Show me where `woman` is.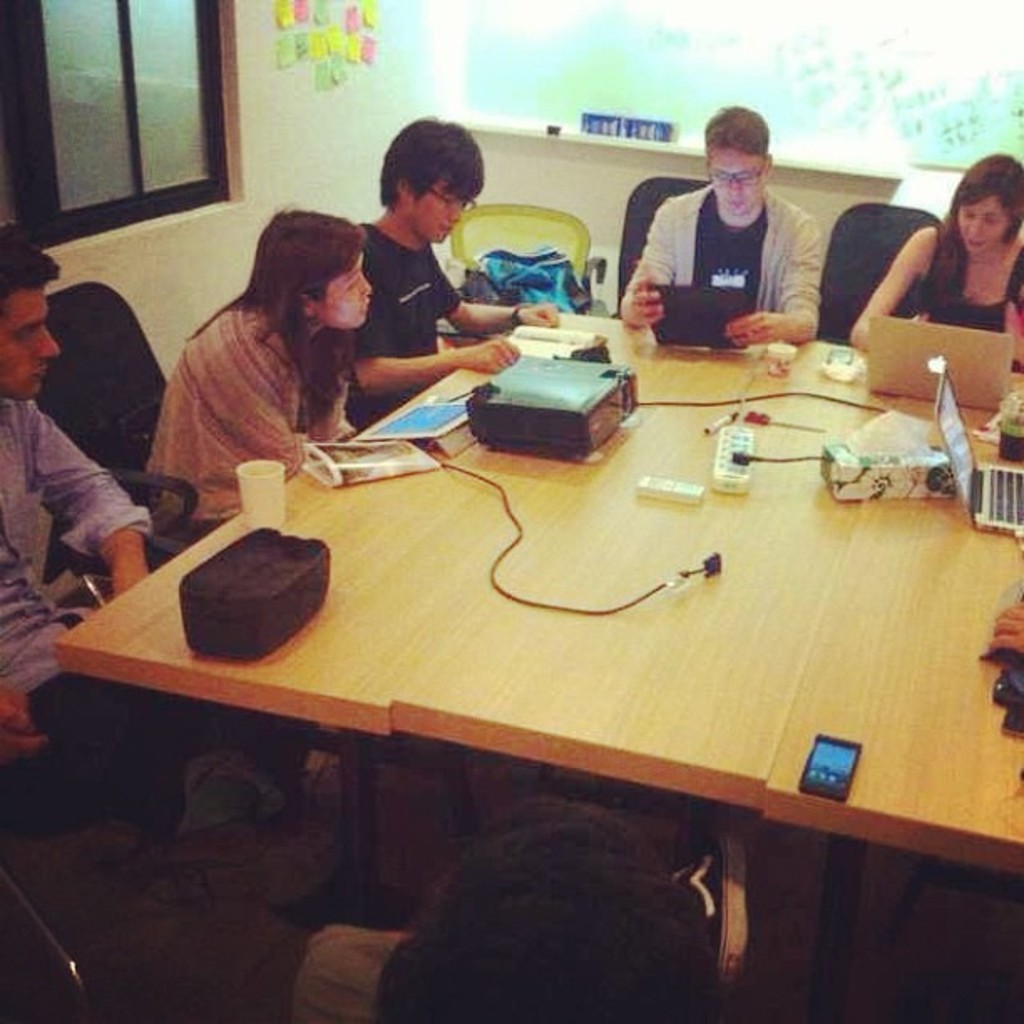
`woman` is at select_region(149, 204, 371, 527).
